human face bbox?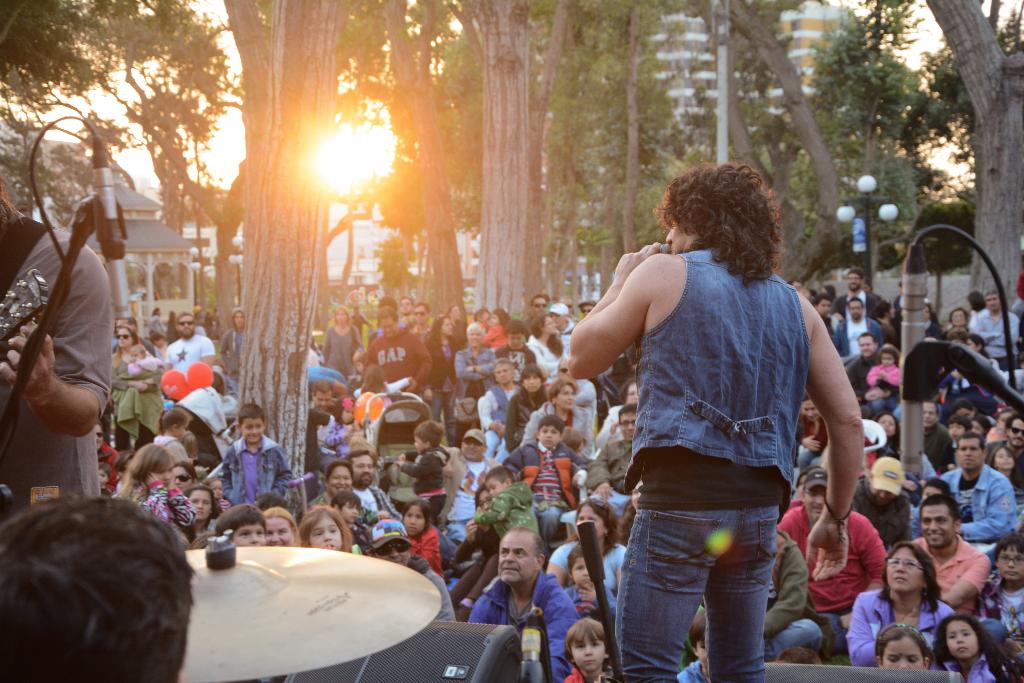
{"x1": 856, "y1": 336, "x2": 876, "y2": 360}
